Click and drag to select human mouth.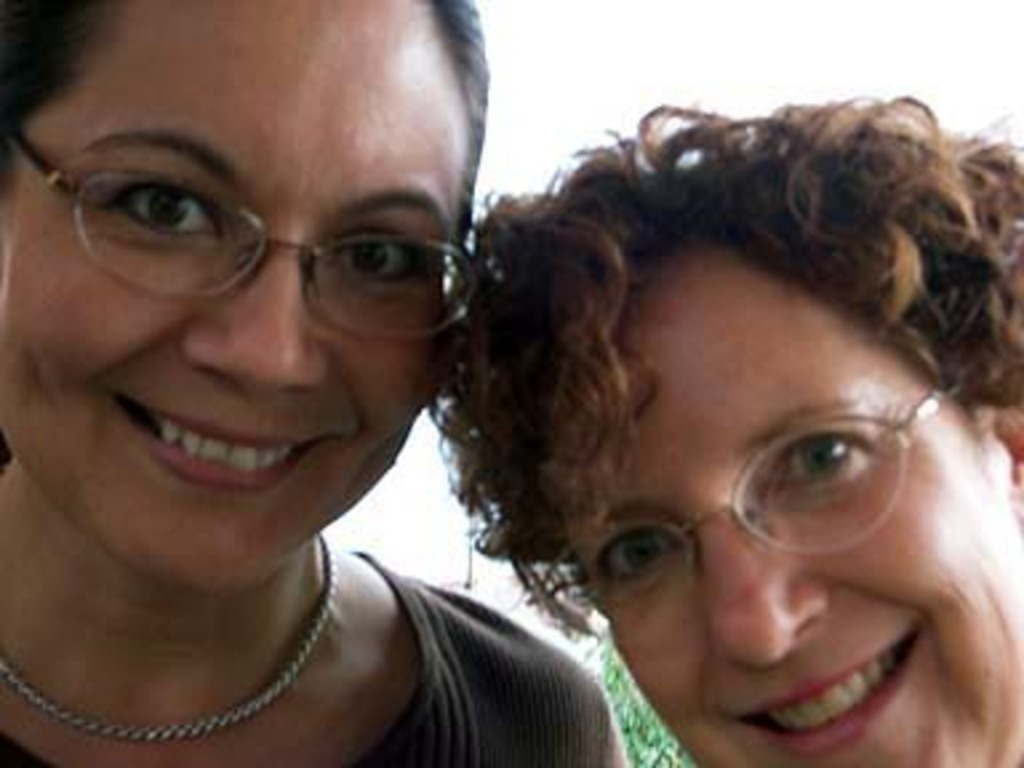
Selection: bbox=(101, 392, 355, 504).
